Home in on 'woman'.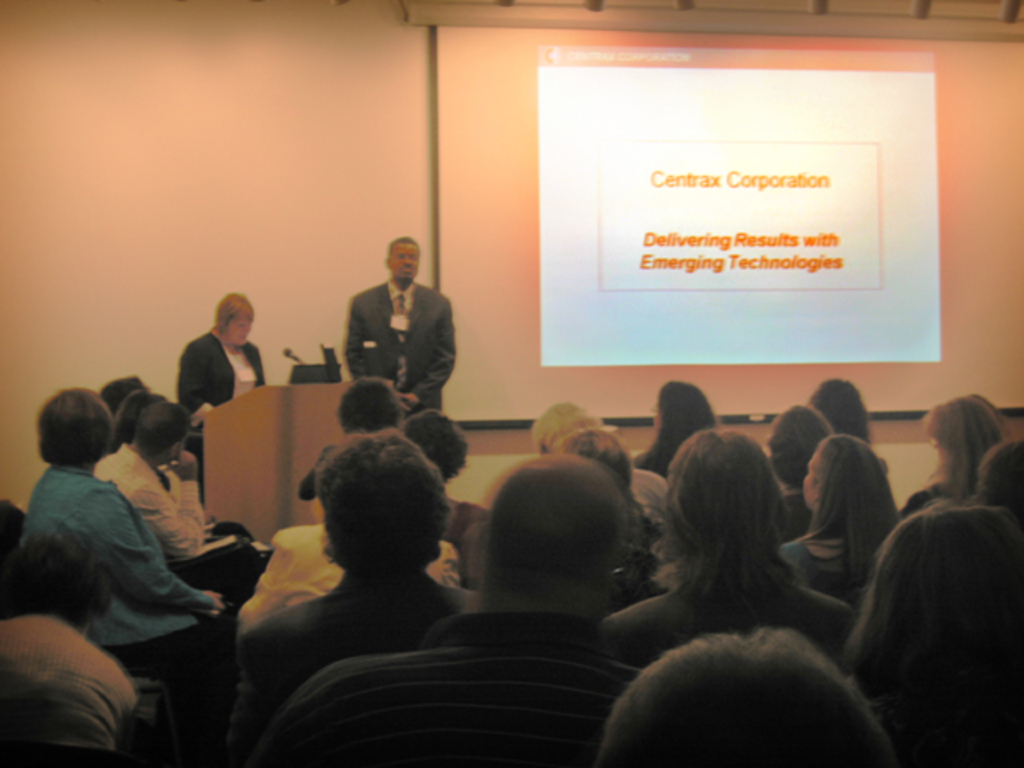
Homed in at BBox(172, 292, 283, 430).
